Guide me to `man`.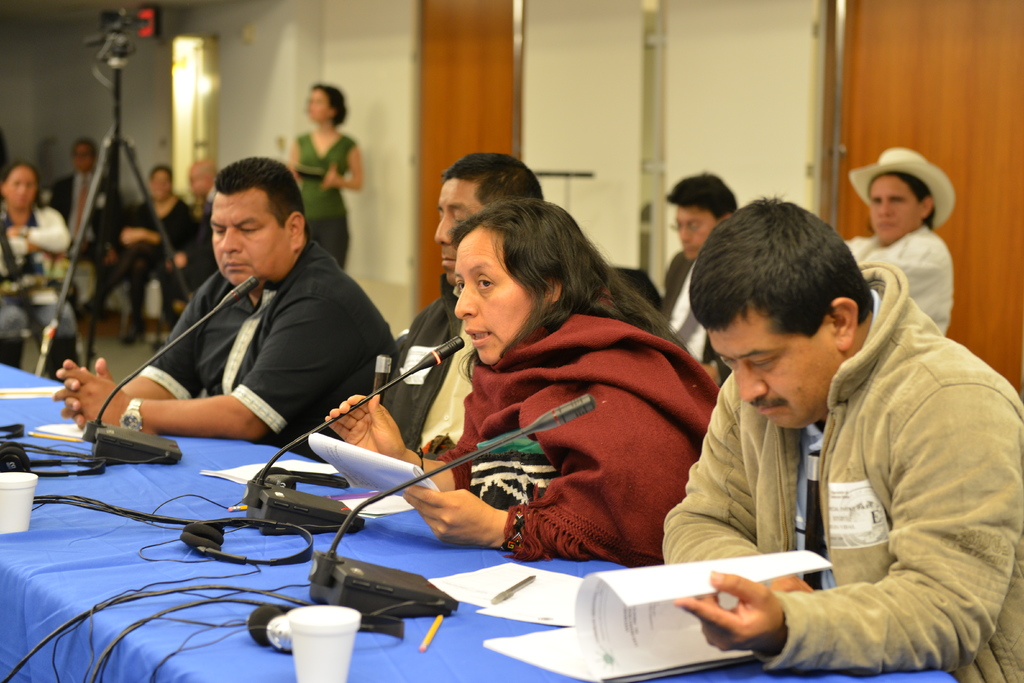
Guidance: {"left": 51, "top": 136, "right": 123, "bottom": 304}.
